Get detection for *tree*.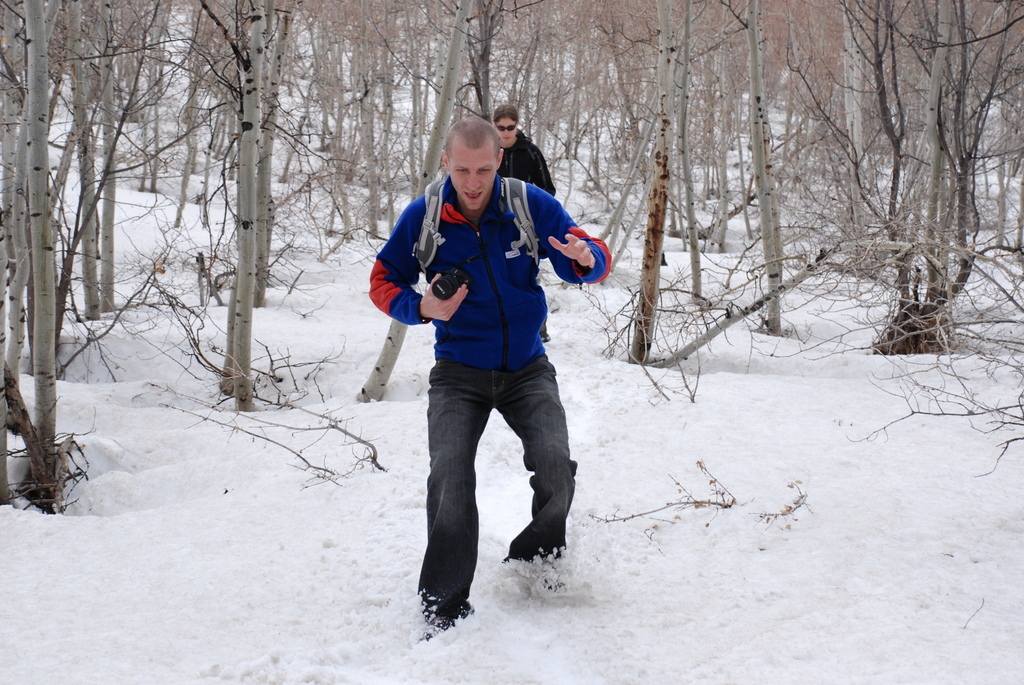
Detection: region(611, 0, 742, 384).
